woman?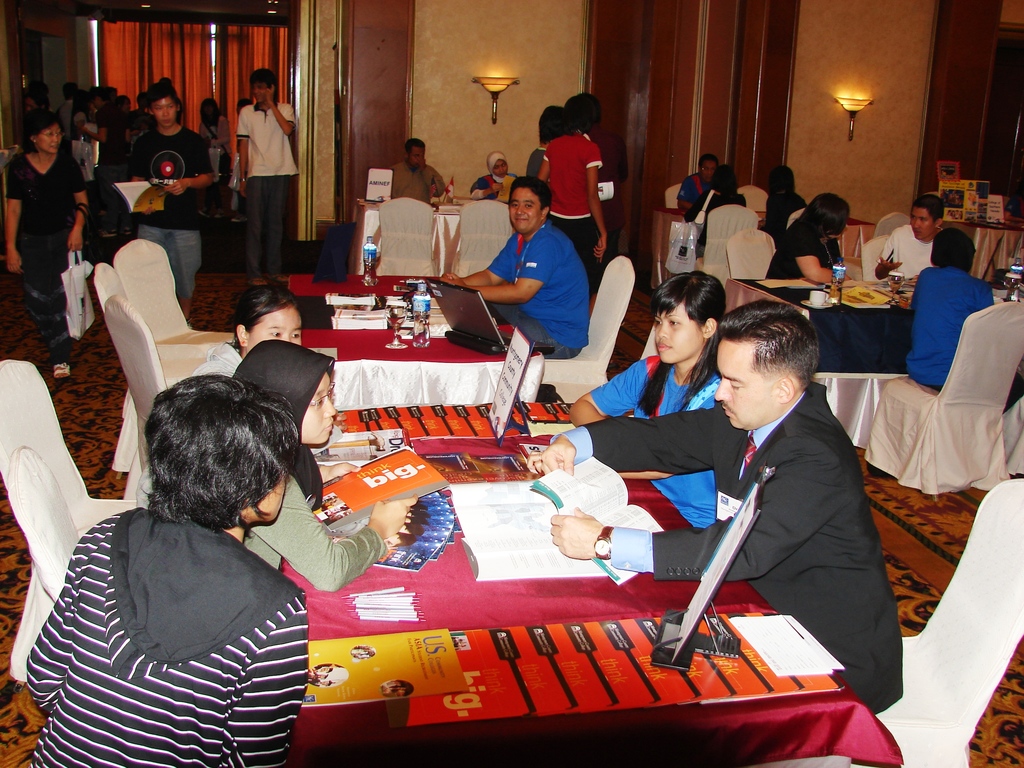
196/98/232/210
